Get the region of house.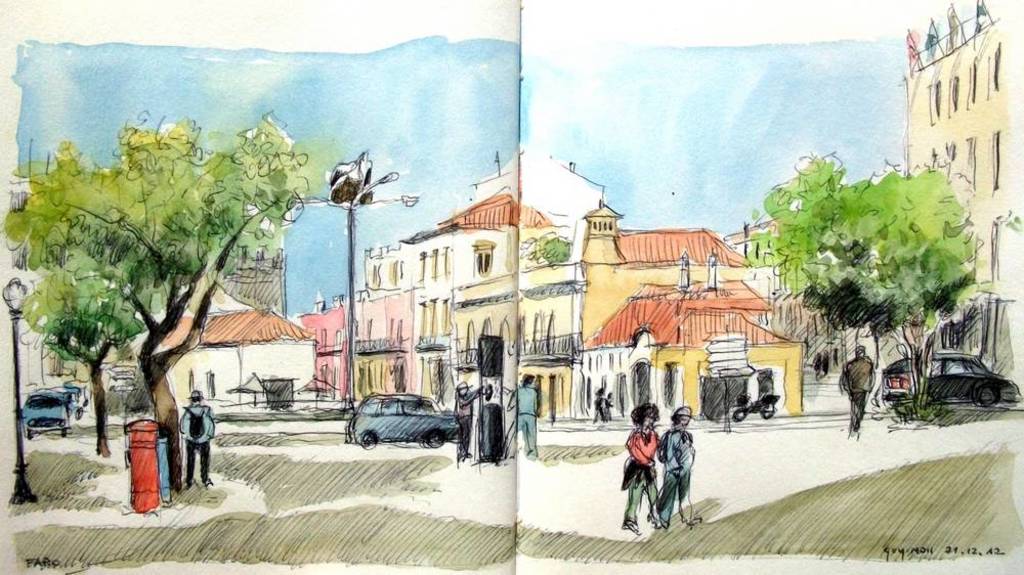
bbox(517, 225, 791, 417).
